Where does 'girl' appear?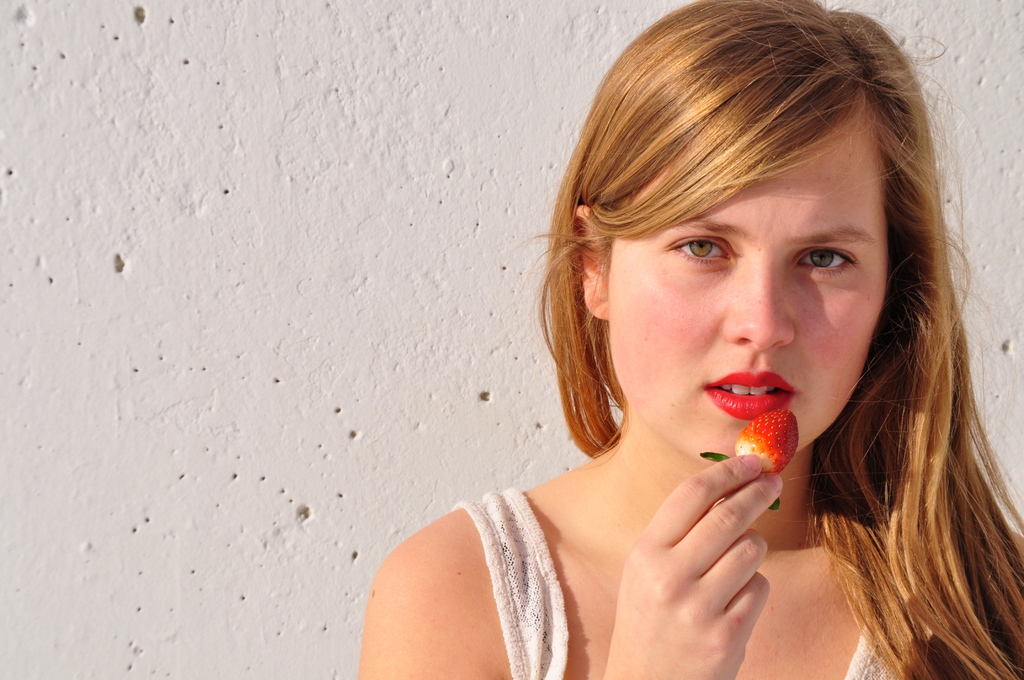
Appears at [358,0,1023,679].
